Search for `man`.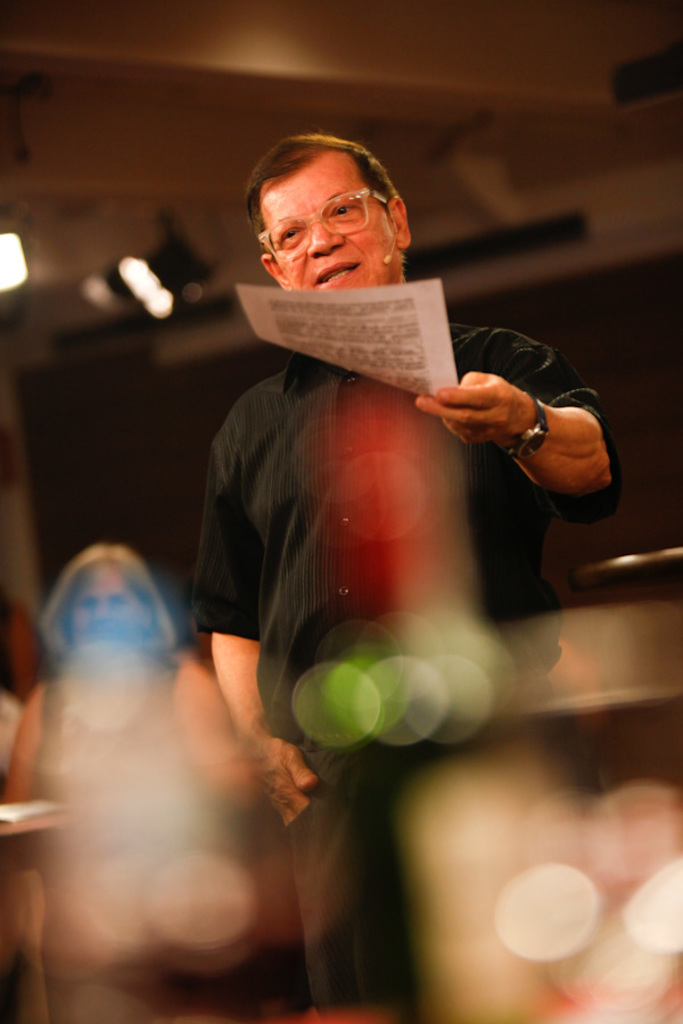
Found at {"left": 180, "top": 127, "right": 622, "bottom": 1011}.
